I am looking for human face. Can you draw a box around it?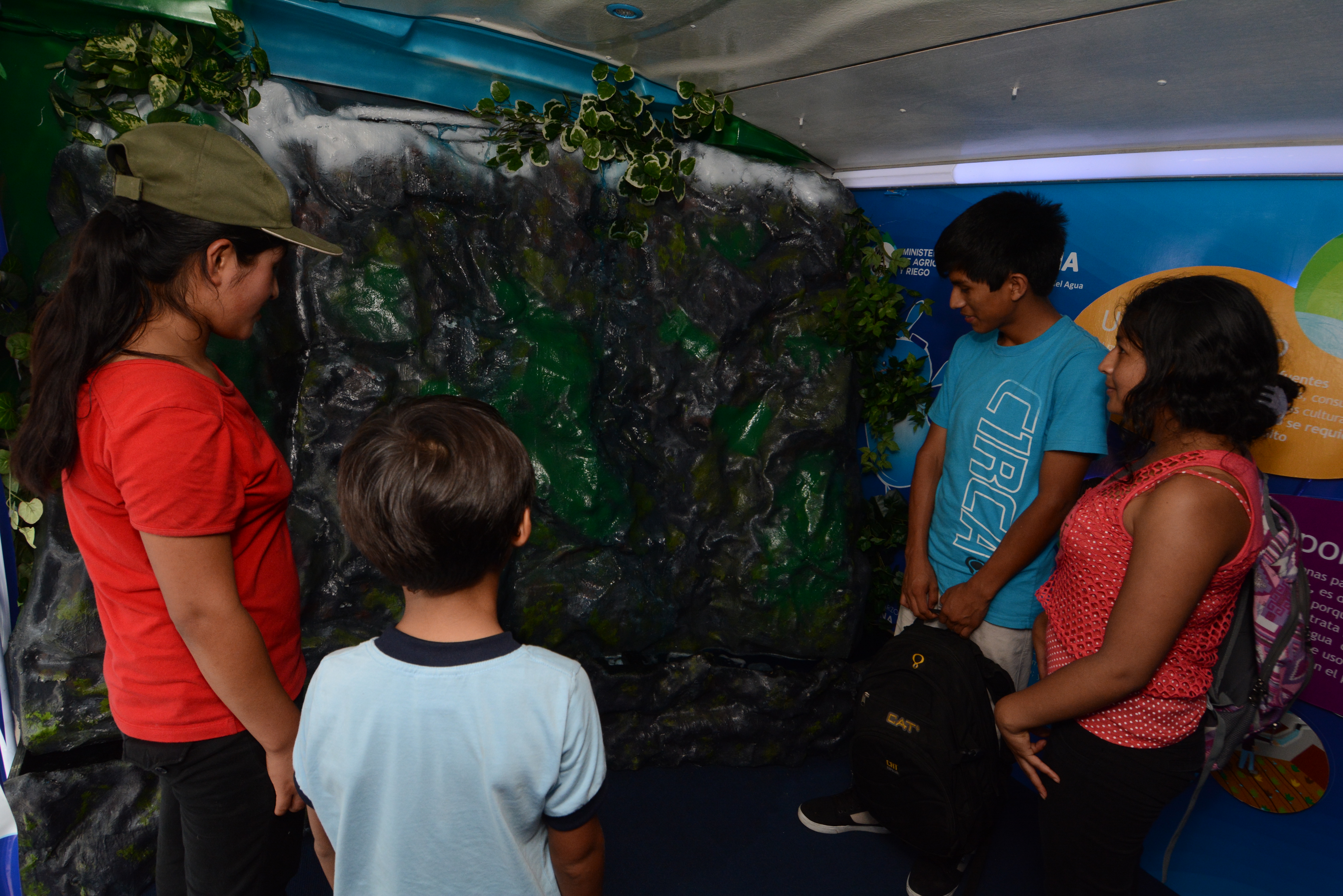
Sure, the bounding box is bbox=(64, 73, 84, 103).
